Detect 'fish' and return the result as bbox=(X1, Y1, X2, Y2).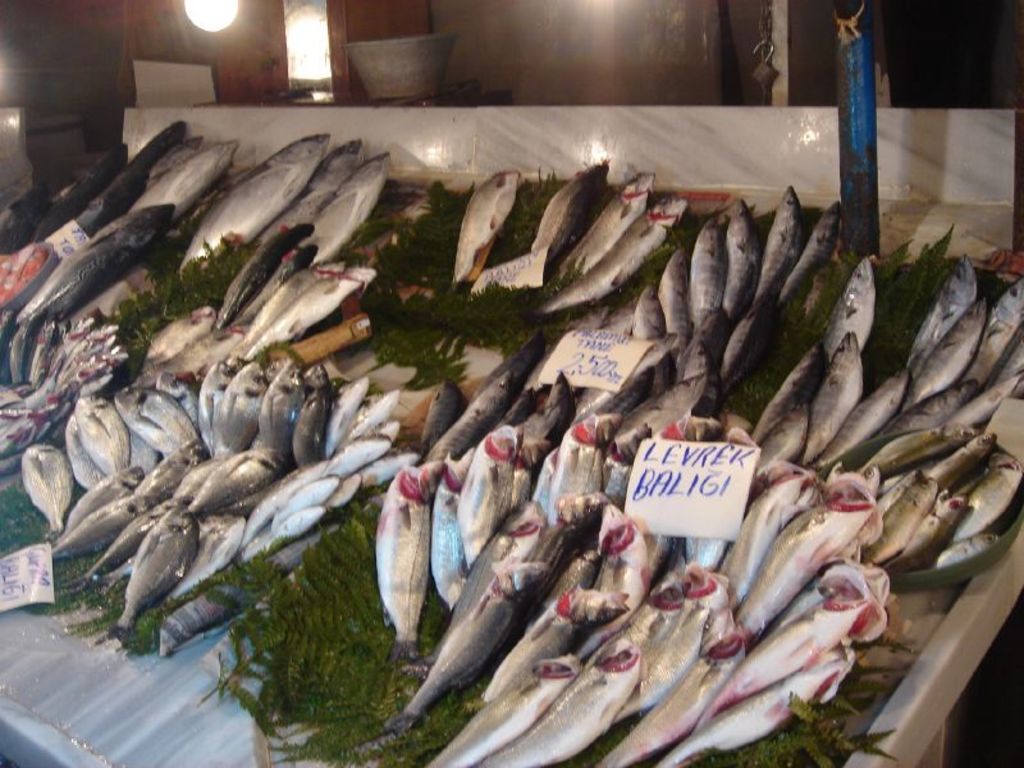
bbox=(547, 201, 678, 320).
